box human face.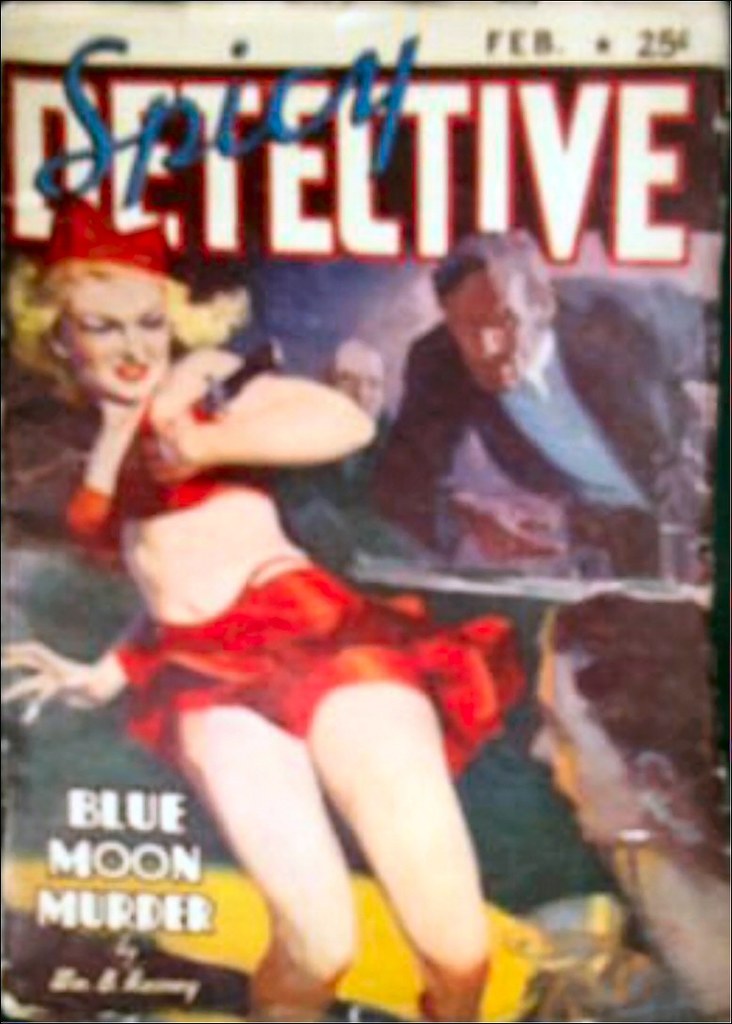
[x1=525, y1=650, x2=657, y2=841].
